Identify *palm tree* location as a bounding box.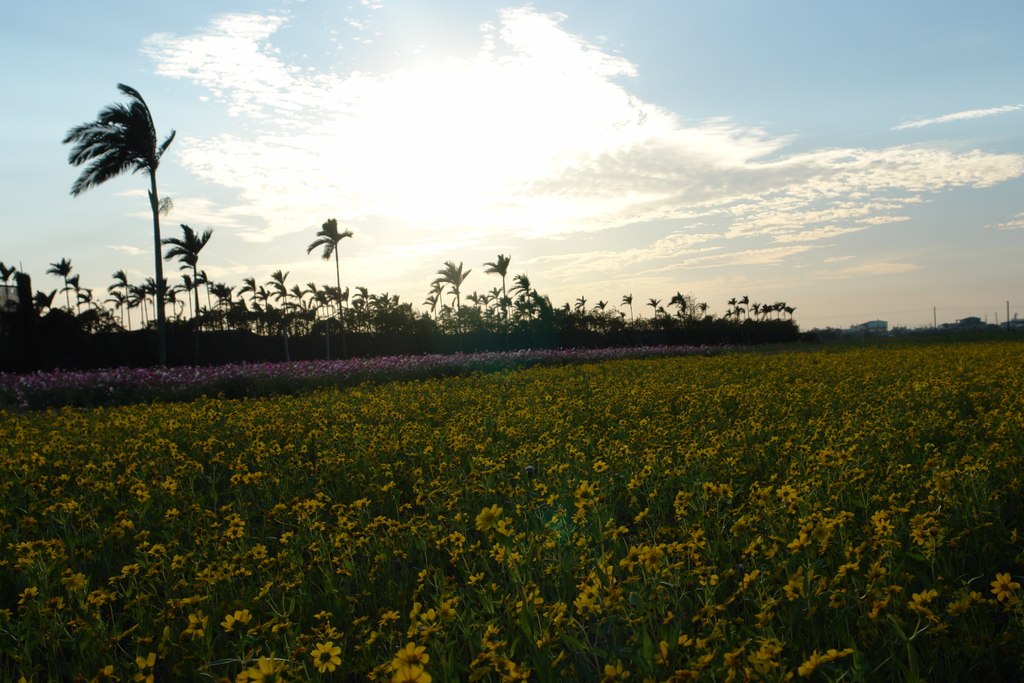
rect(347, 295, 386, 369).
